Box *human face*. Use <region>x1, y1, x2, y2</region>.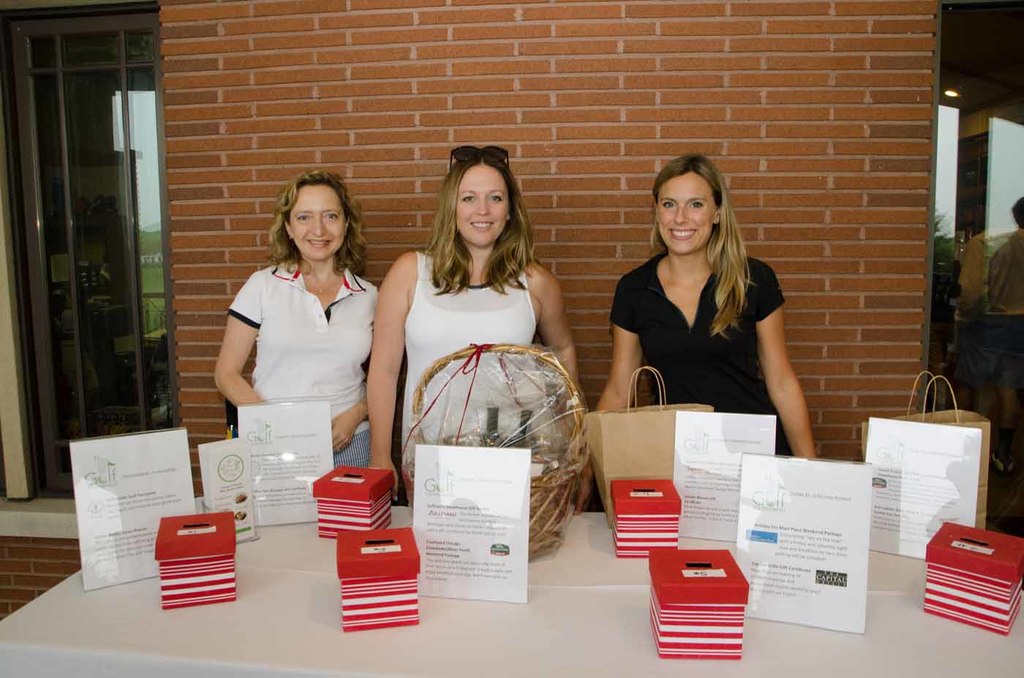
<region>456, 165, 510, 249</region>.
